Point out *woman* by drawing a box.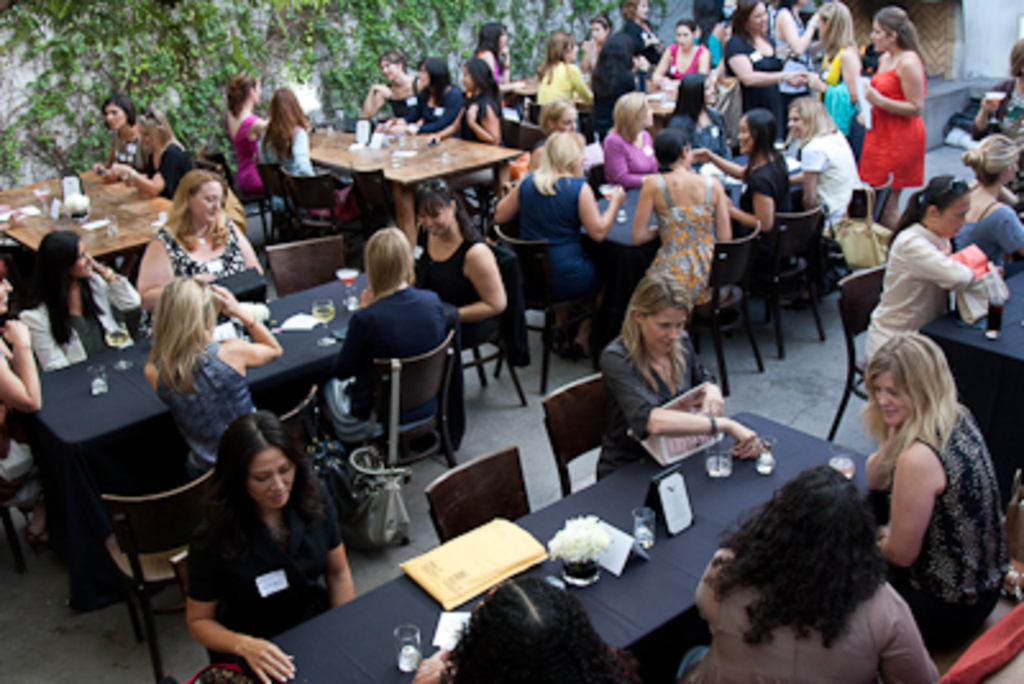
x1=95 y1=100 x2=197 y2=187.
